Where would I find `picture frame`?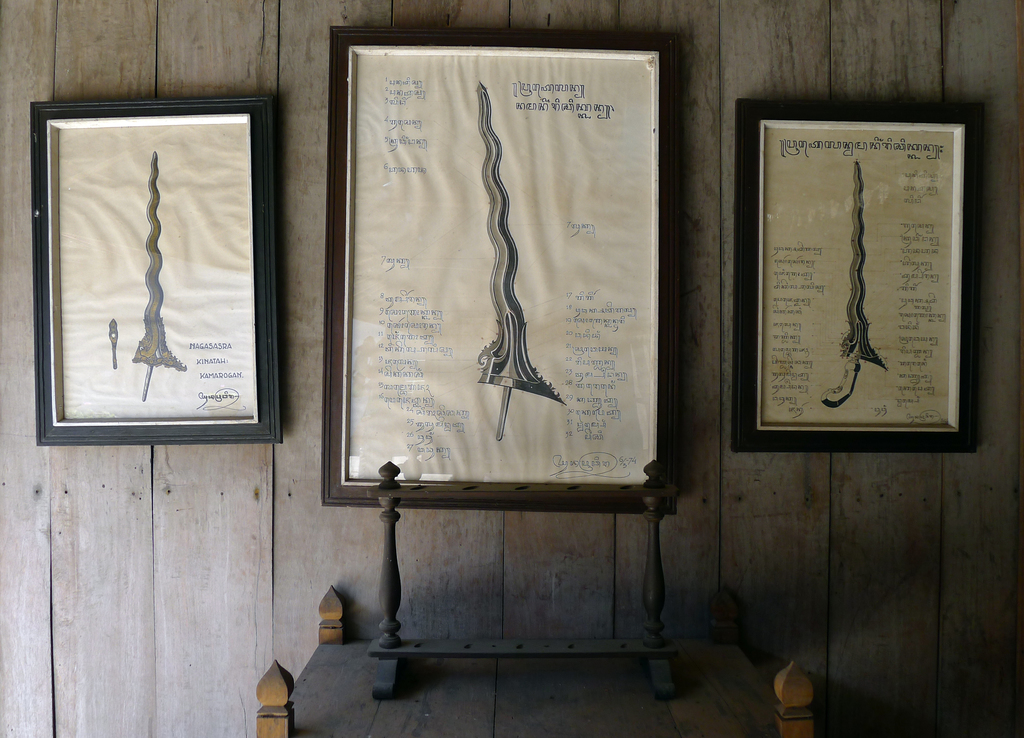
At pyautogui.locateOnScreen(322, 28, 680, 508).
